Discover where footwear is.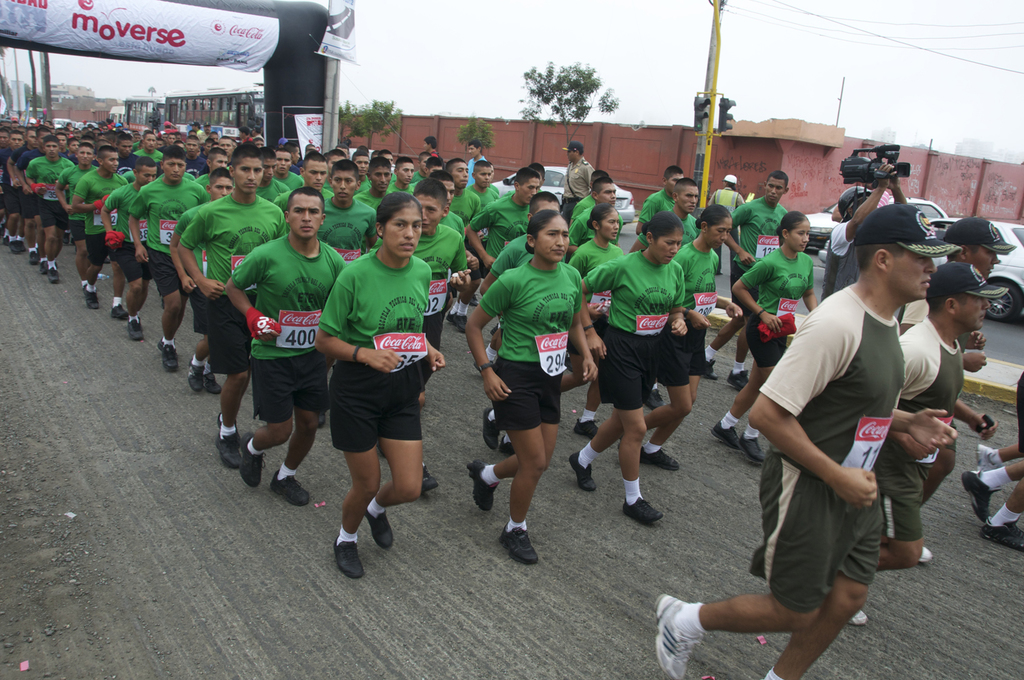
Discovered at region(731, 365, 747, 391).
